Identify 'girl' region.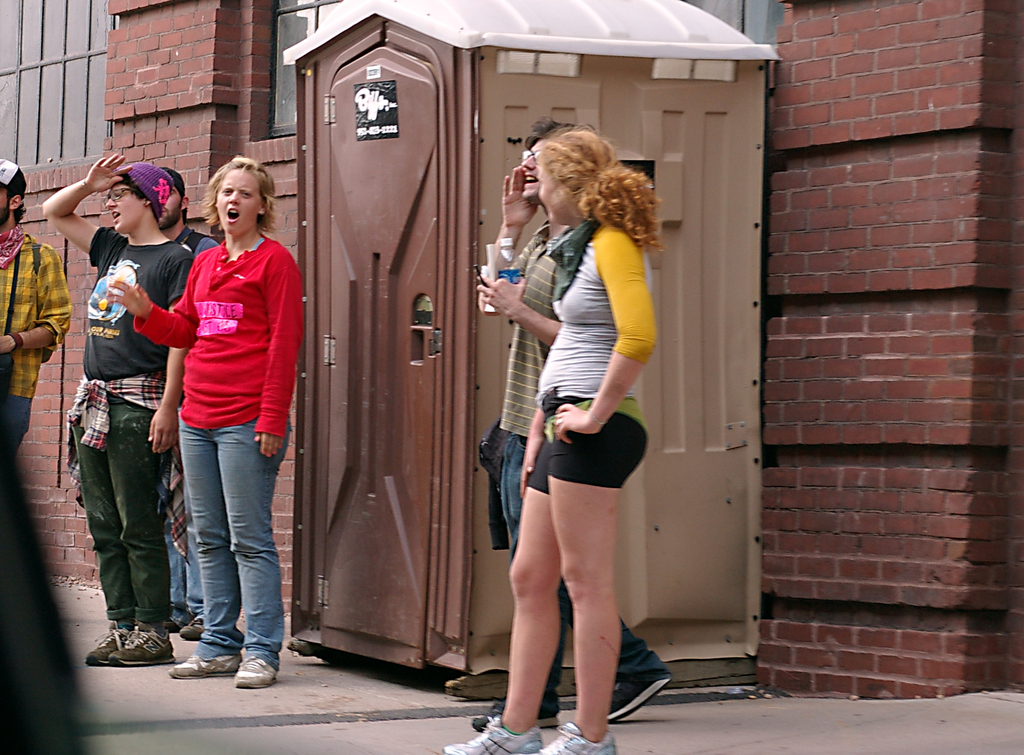
Region: rect(440, 124, 666, 754).
